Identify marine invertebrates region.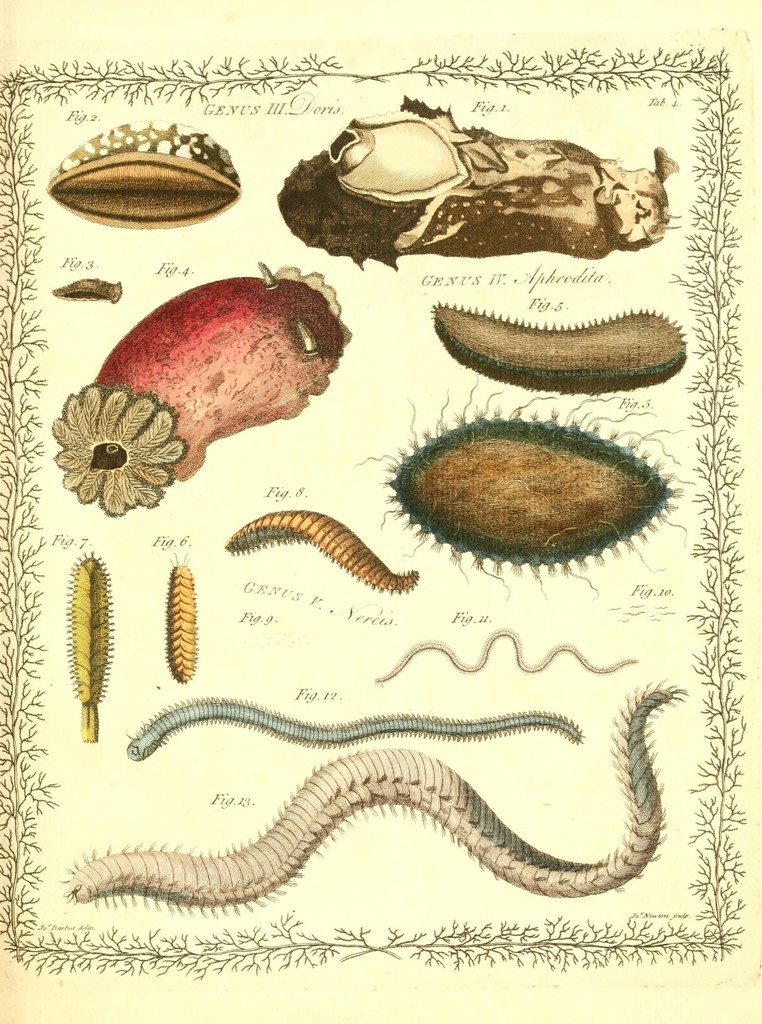
Region: [223, 502, 435, 593].
